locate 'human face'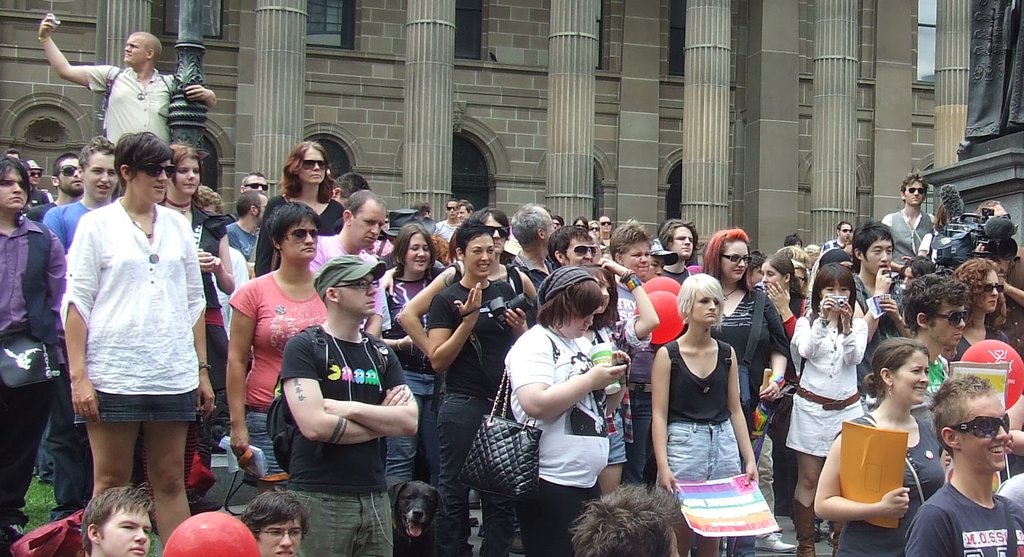
box(836, 223, 852, 238)
